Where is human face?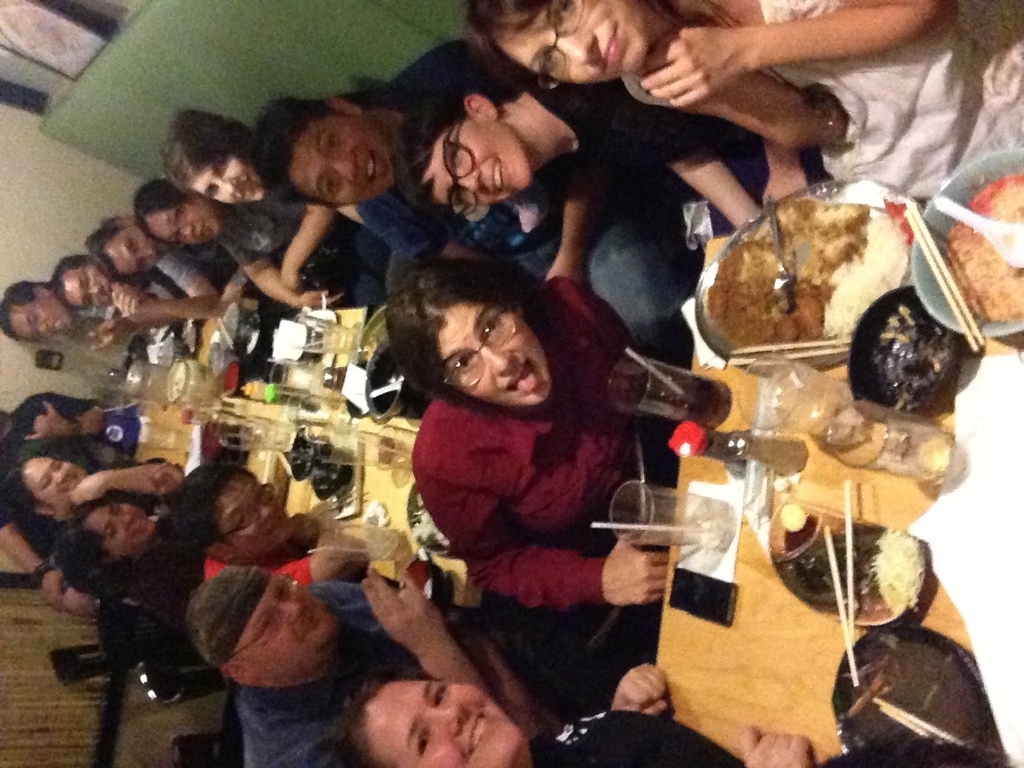
region(28, 458, 86, 498).
